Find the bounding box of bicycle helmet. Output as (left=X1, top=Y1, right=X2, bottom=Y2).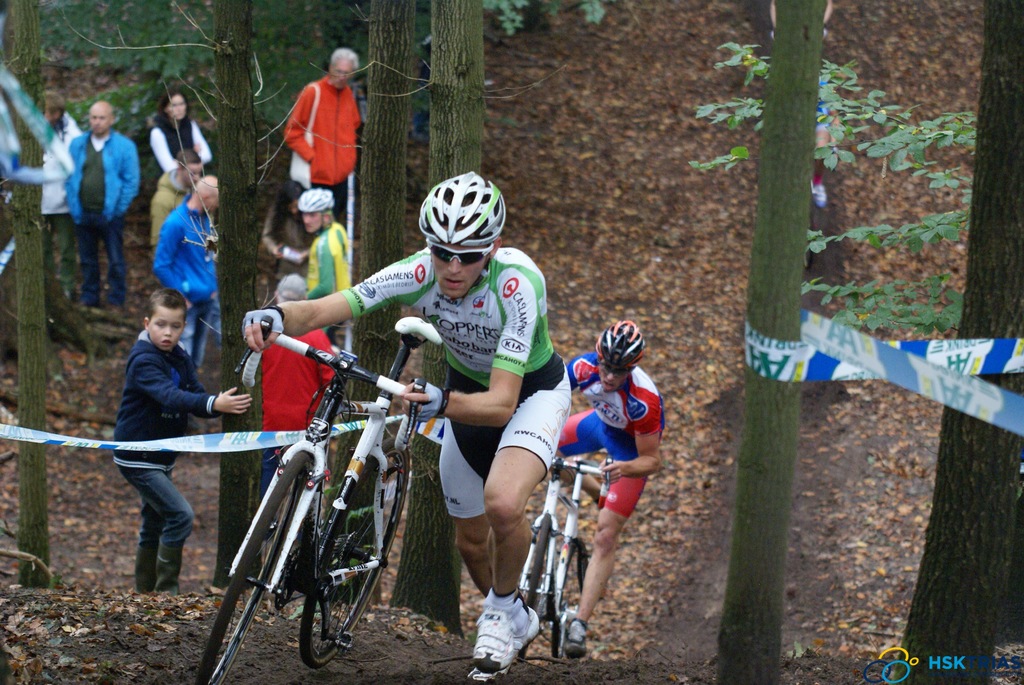
(left=593, top=320, right=651, bottom=370).
